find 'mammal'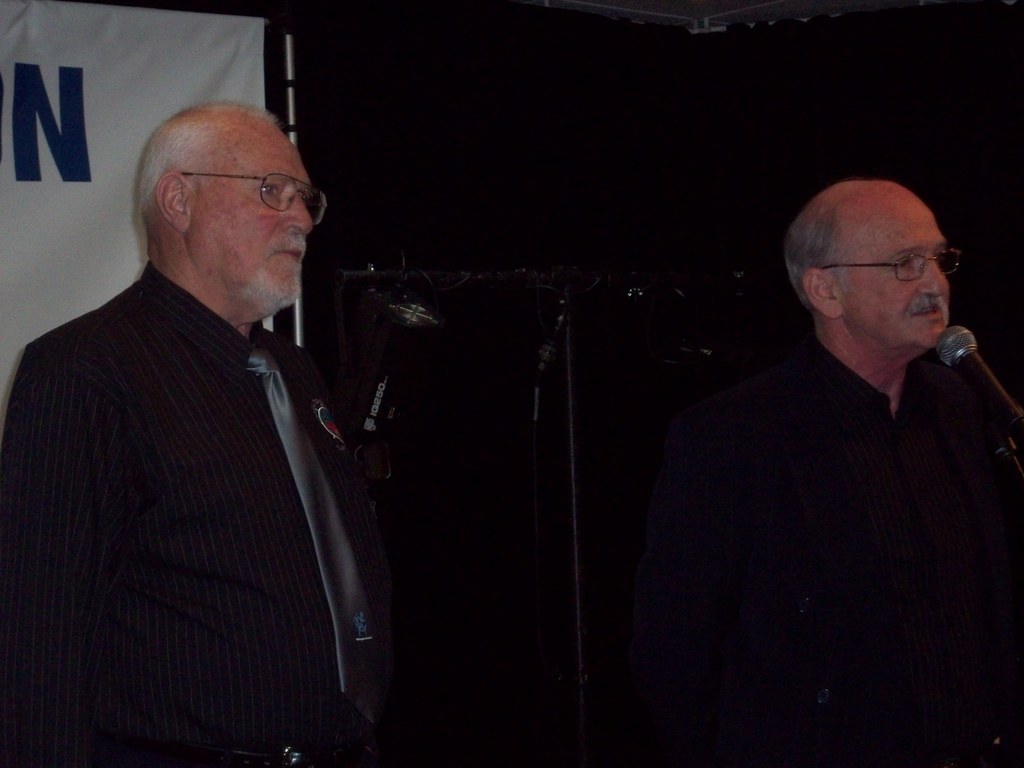
select_region(0, 94, 412, 767)
